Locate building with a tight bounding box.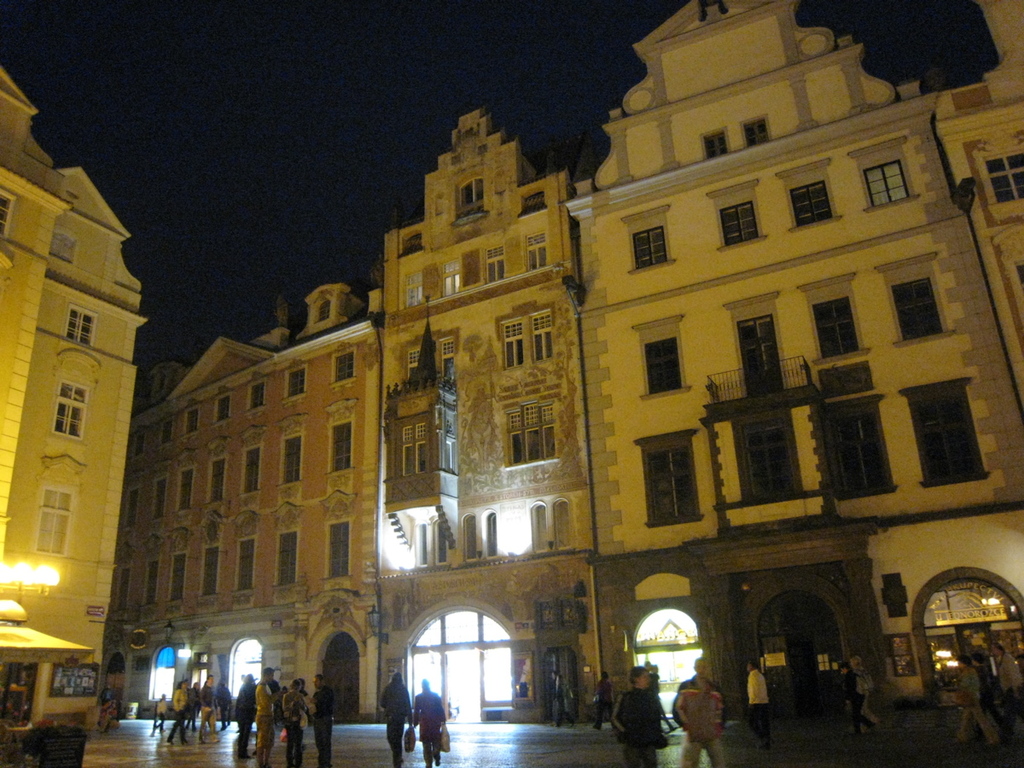
BBox(386, 98, 602, 726).
